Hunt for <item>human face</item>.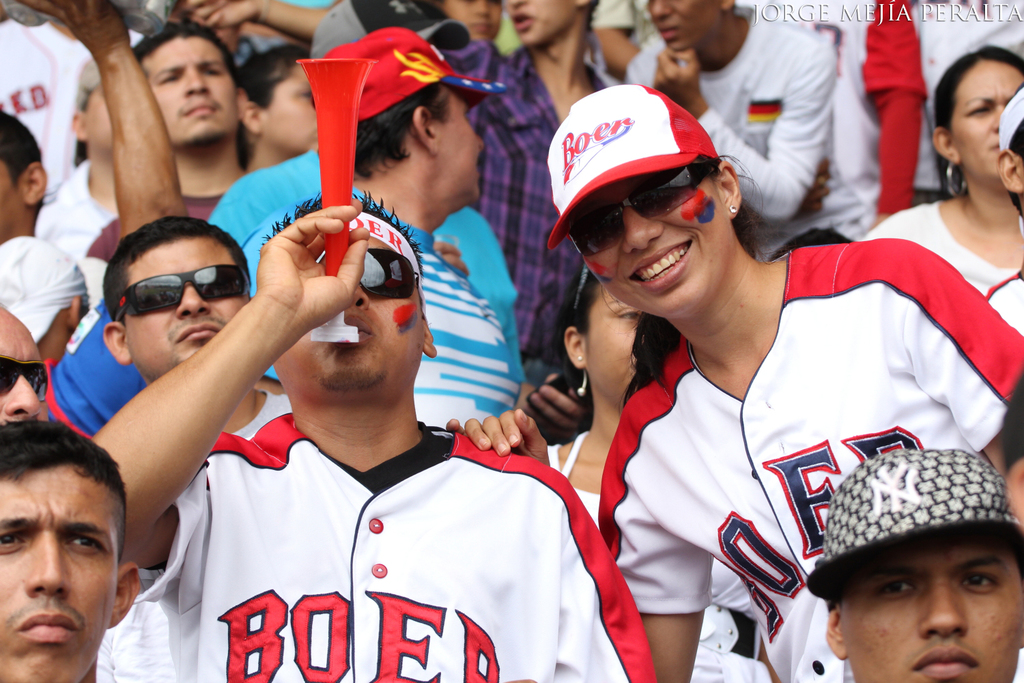
Hunted down at locate(568, 183, 731, 315).
